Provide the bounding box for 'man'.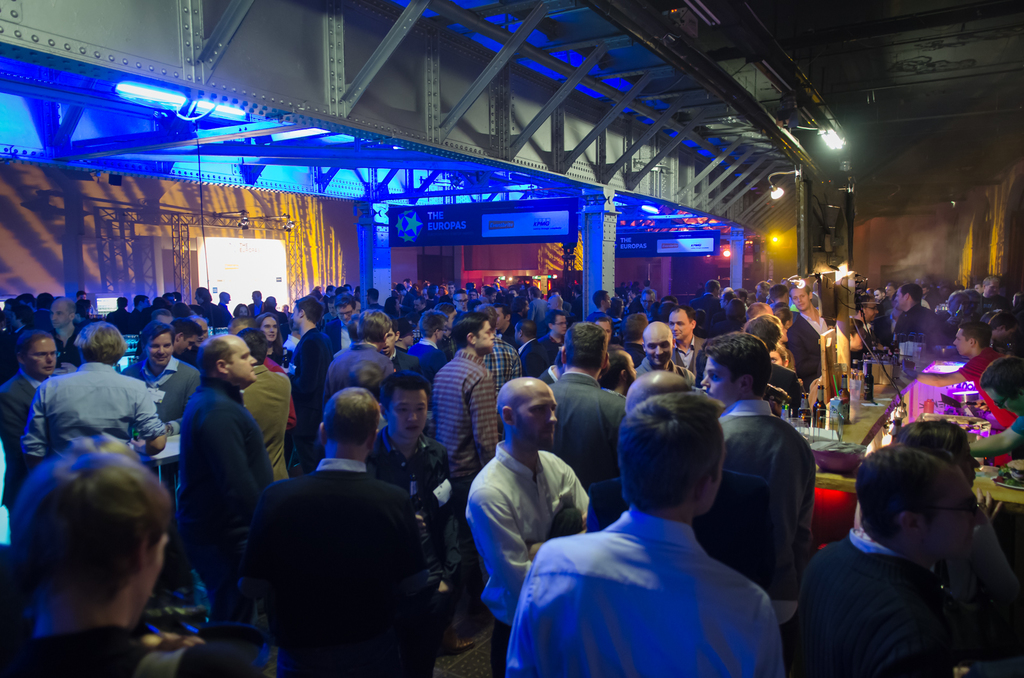
l=543, t=322, r=627, b=495.
